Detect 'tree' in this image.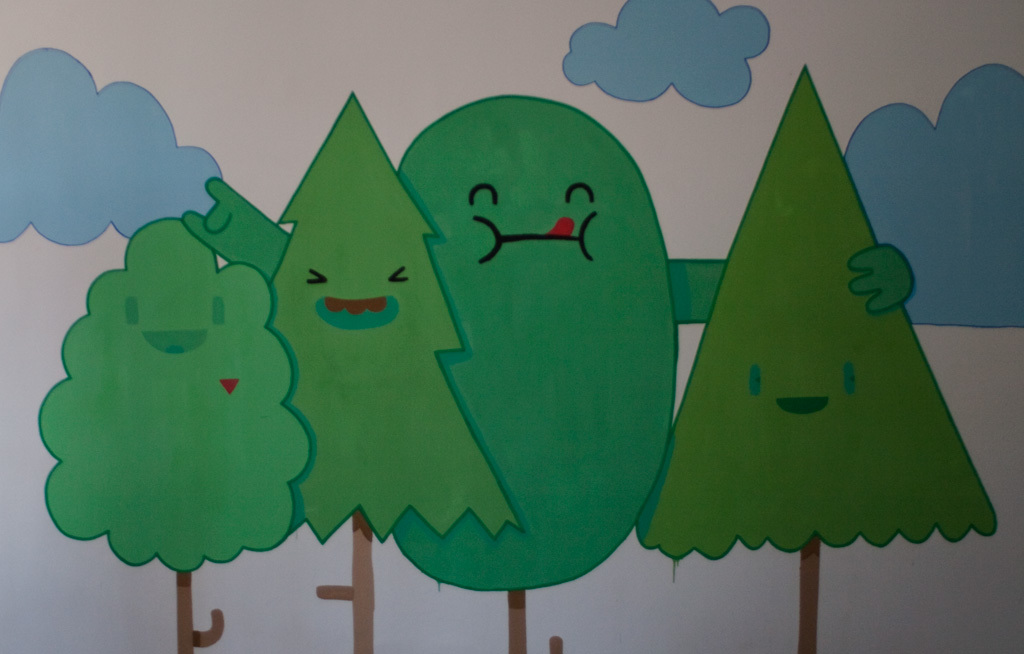
Detection: l=25, t=206, r=317, b=653.
